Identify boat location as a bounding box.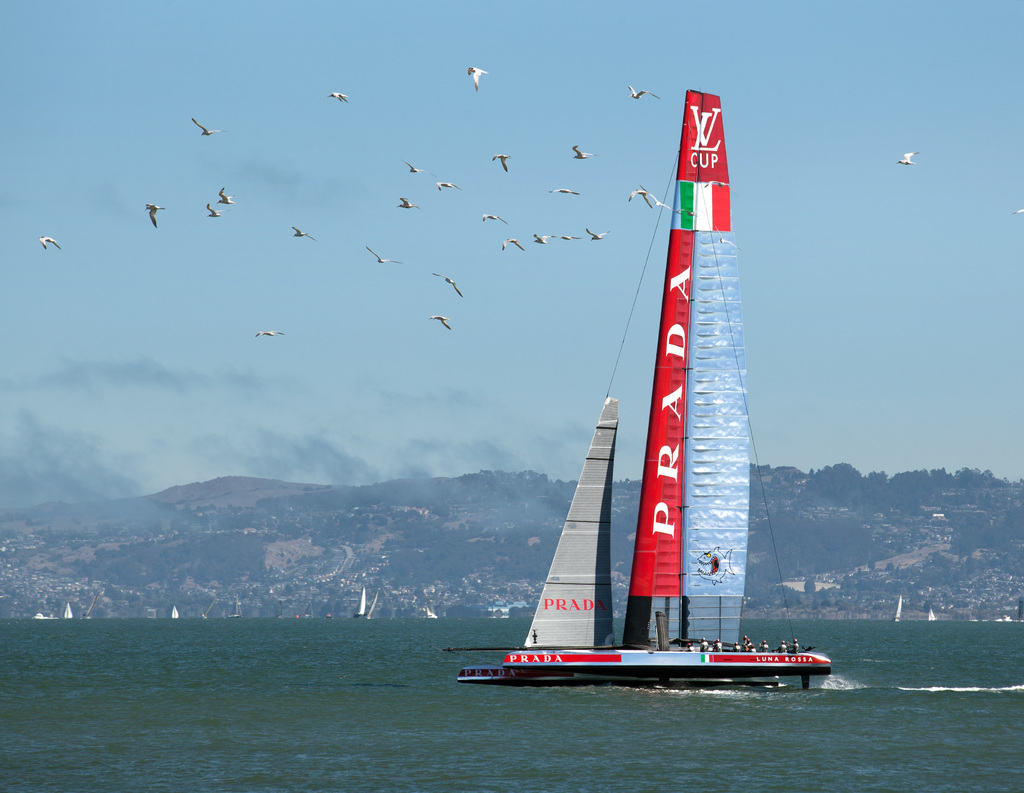
bbox=[62, 601, 73, 620].
